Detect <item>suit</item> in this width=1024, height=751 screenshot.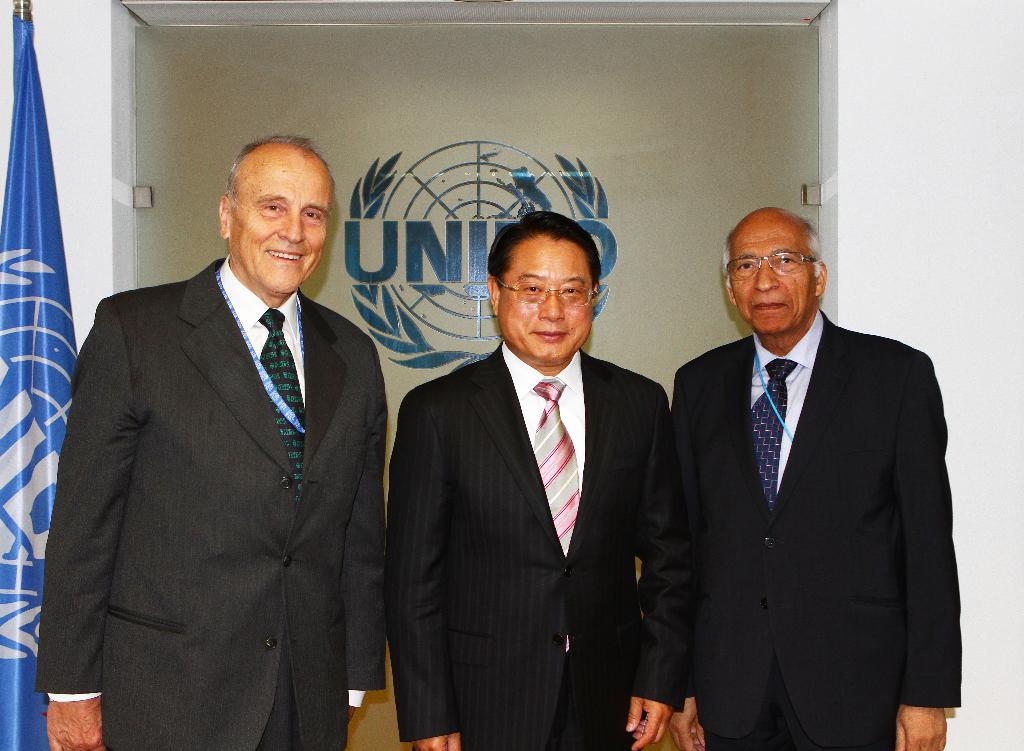
Detection: [x1=394, y1=342, x2=673, y2=750].
